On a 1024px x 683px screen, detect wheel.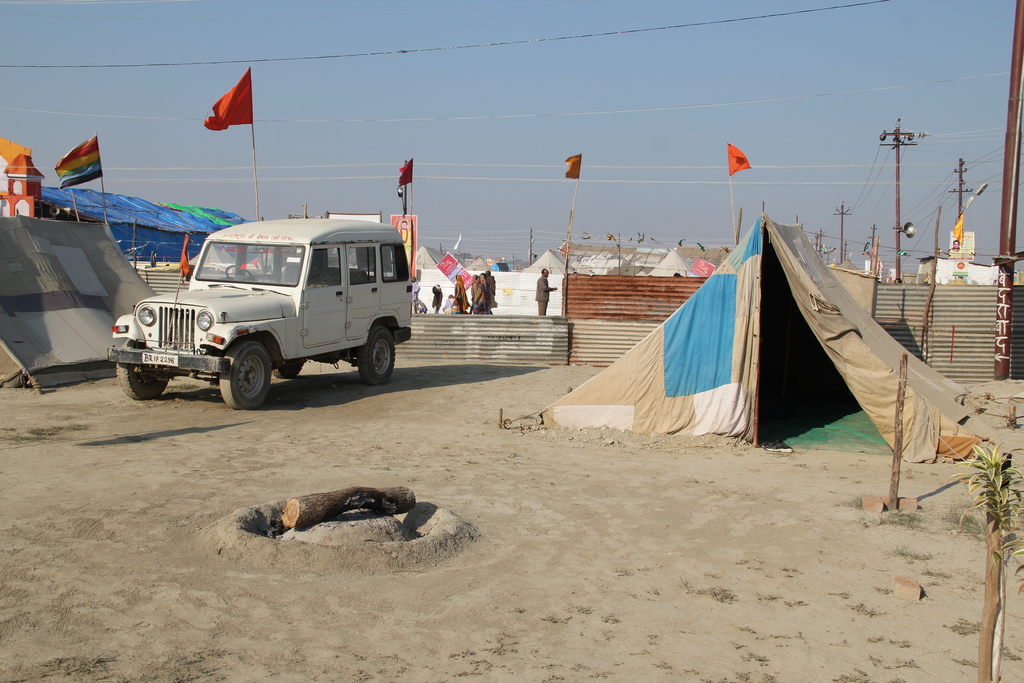
217:260:258:288.
